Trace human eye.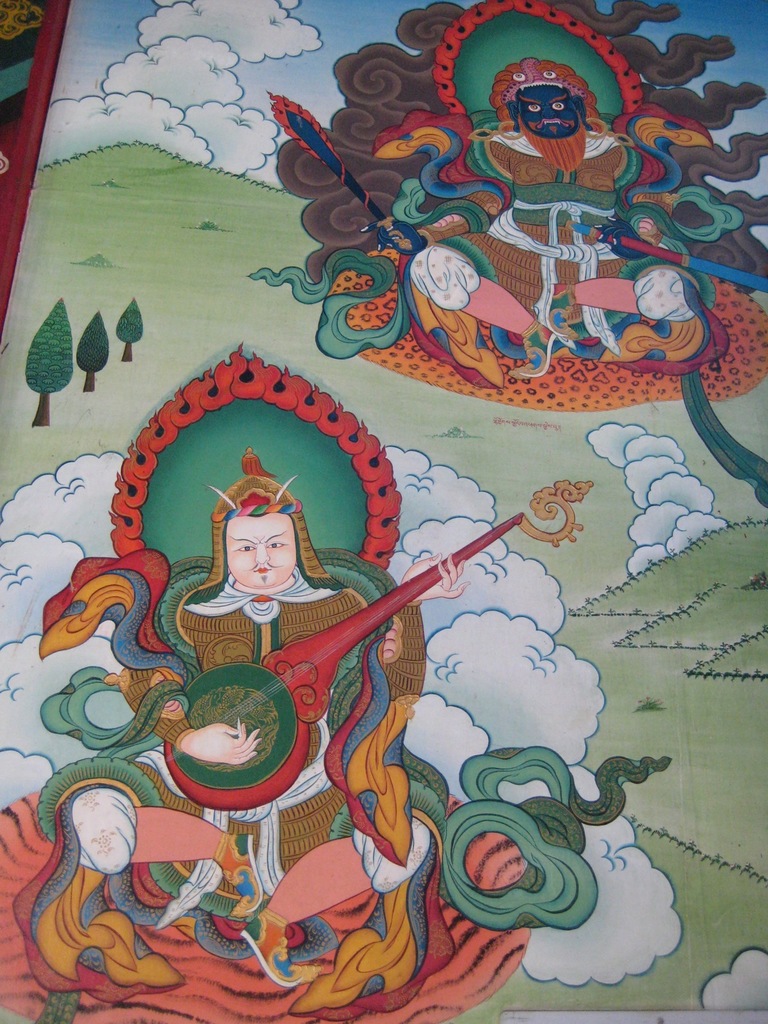
Traced to [x1=269, y1=536, x2=285, y2=548].
